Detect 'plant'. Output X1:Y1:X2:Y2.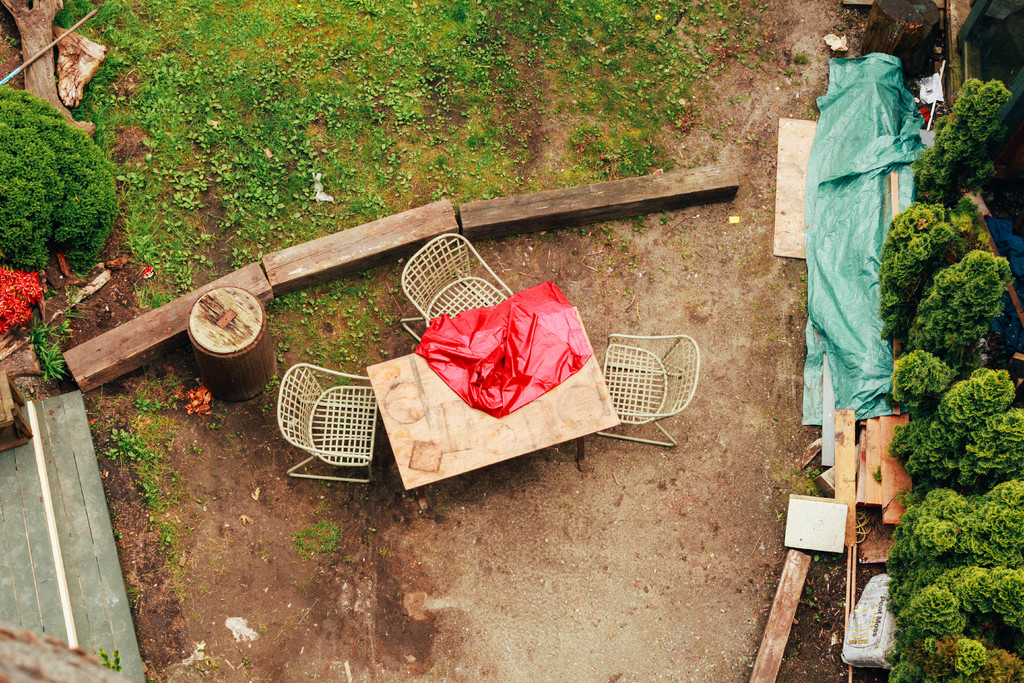
984:644:1023:682.
